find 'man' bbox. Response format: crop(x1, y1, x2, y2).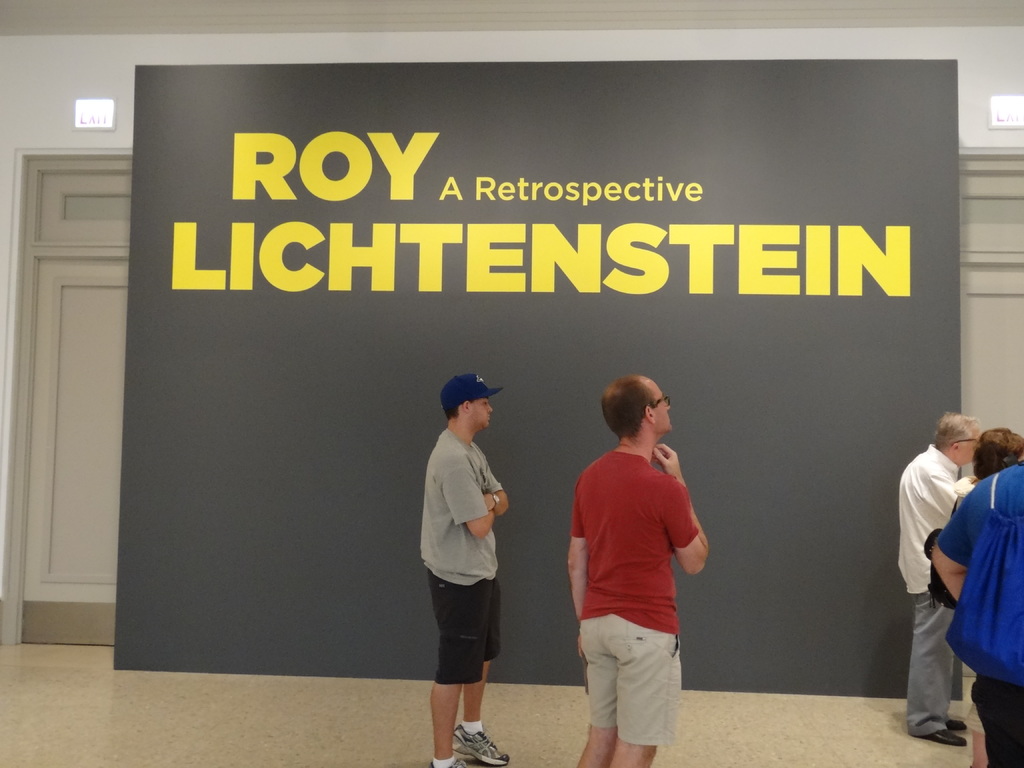
crop(419, 371, 511, 767).
